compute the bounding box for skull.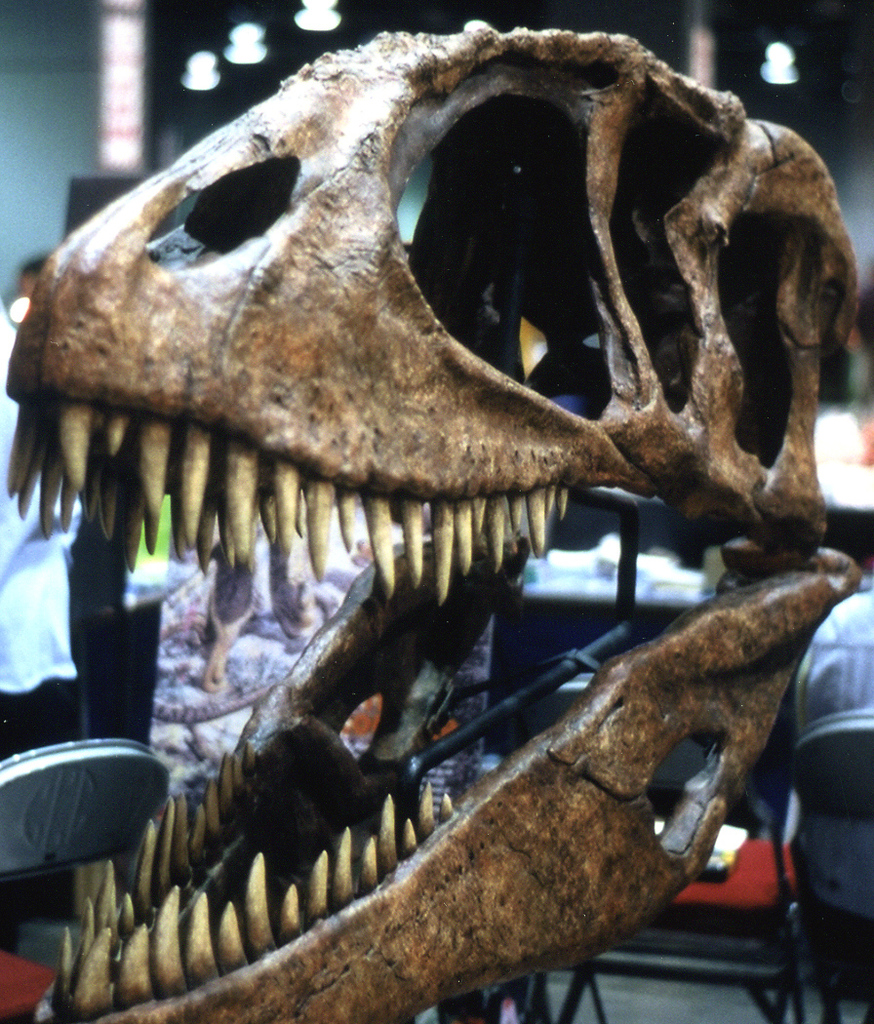
1, 32, 846, 976.
